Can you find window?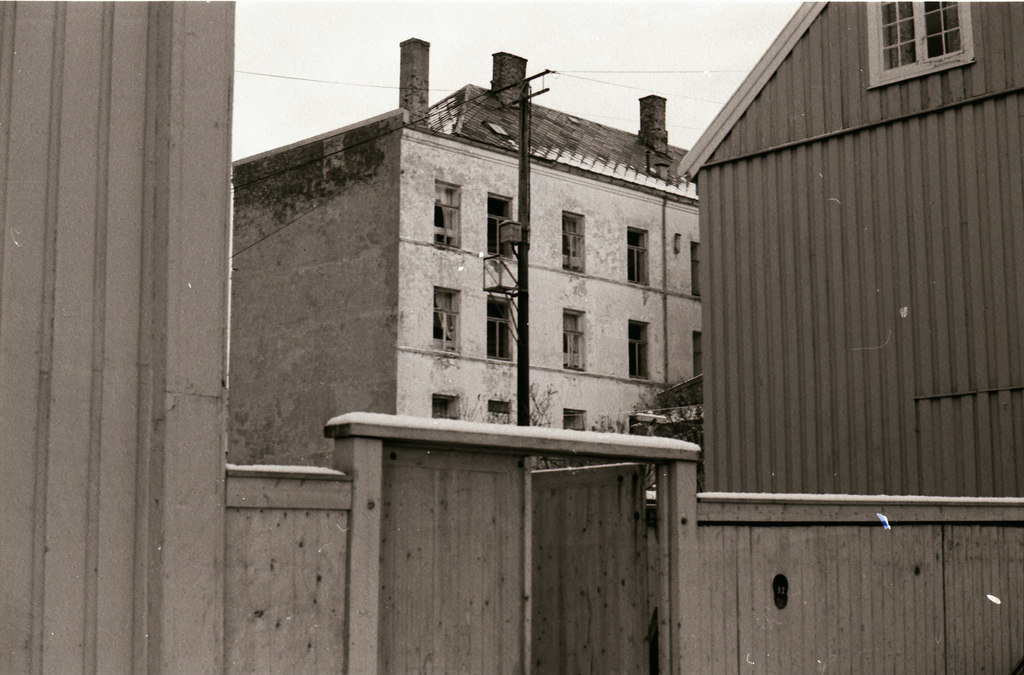
Yes, bounding box: select_region(565, 311, 588, 372).
